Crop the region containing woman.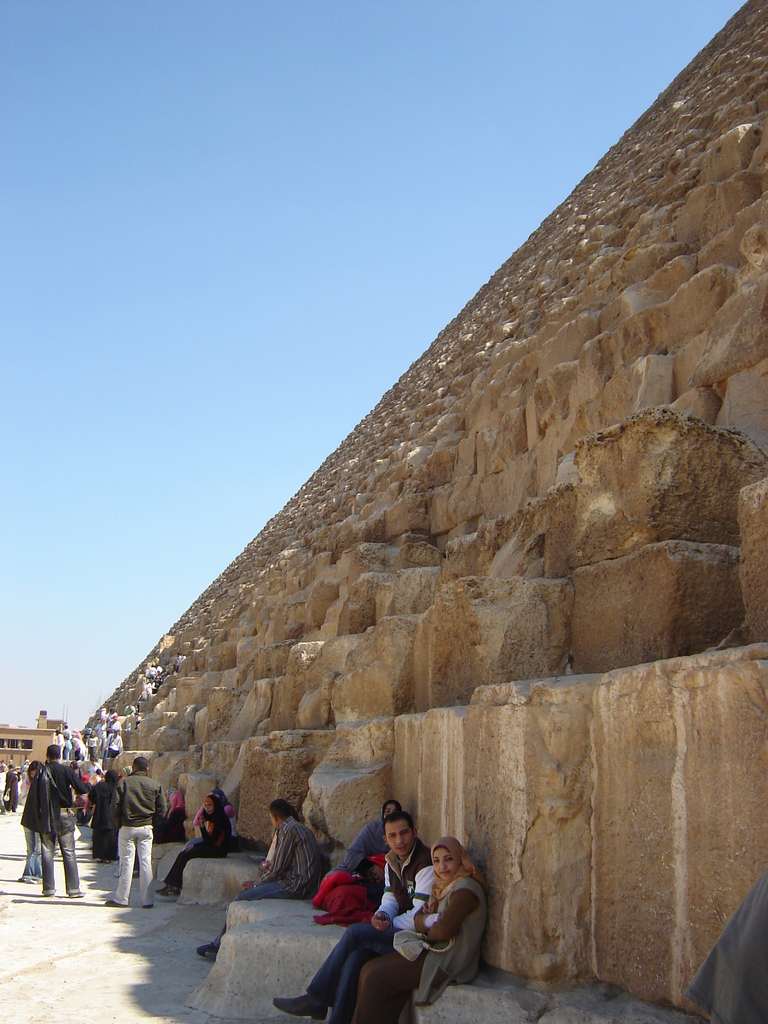
Crop region: <bbox>348, 820, 492, 1023</bbox>.
